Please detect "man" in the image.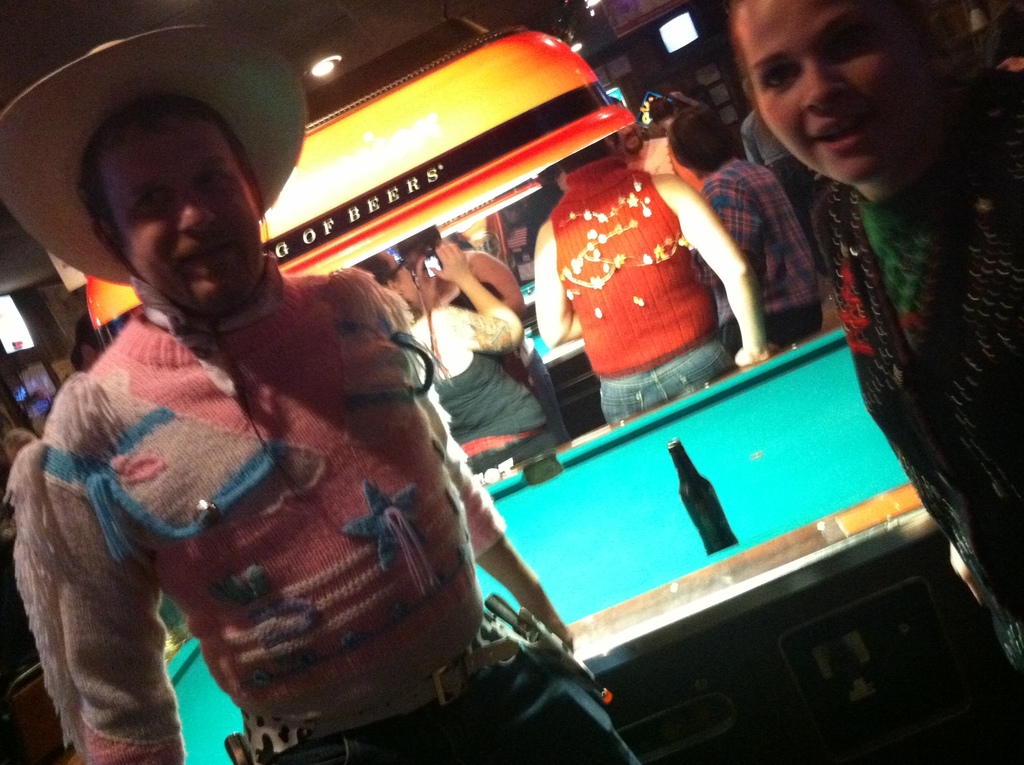
x1=596, y1=116, x2=682, y2=177.
